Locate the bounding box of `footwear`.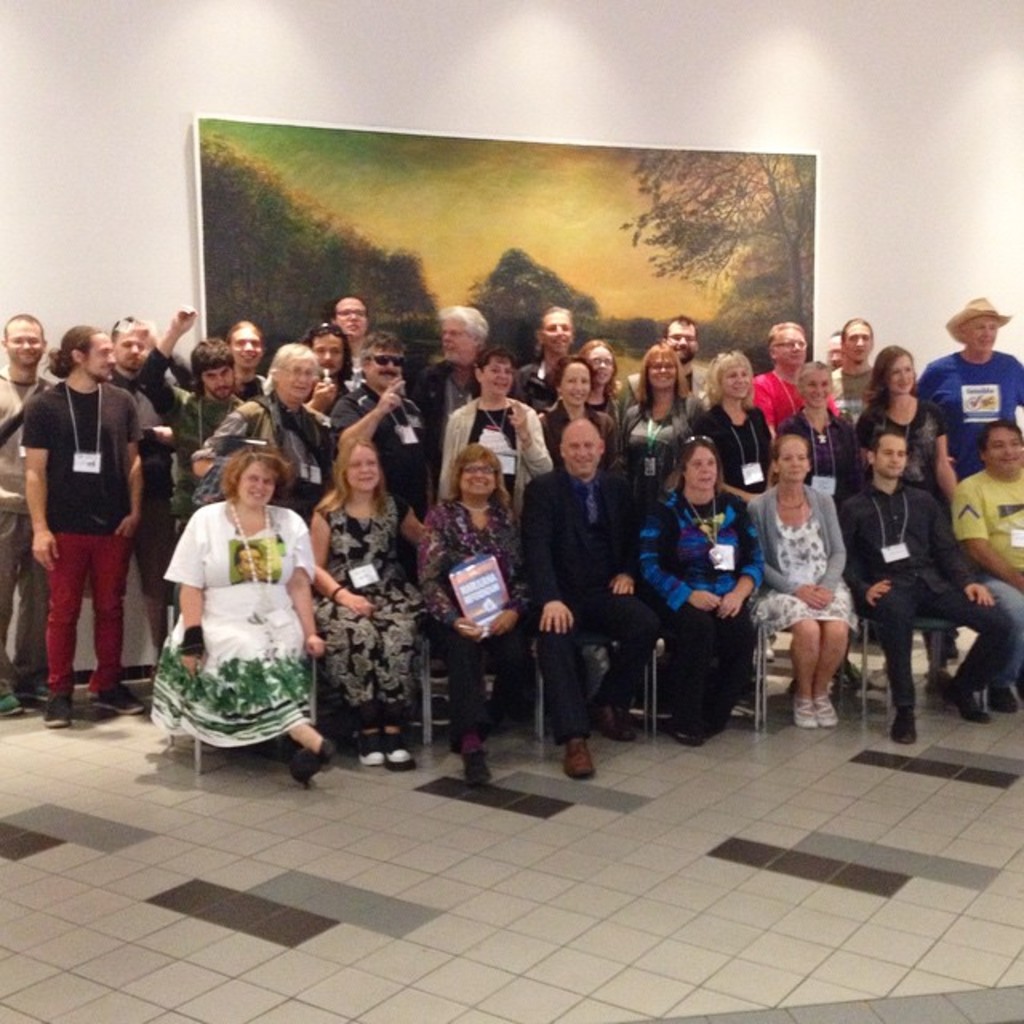
Bounding box: (789,698,816,728).
